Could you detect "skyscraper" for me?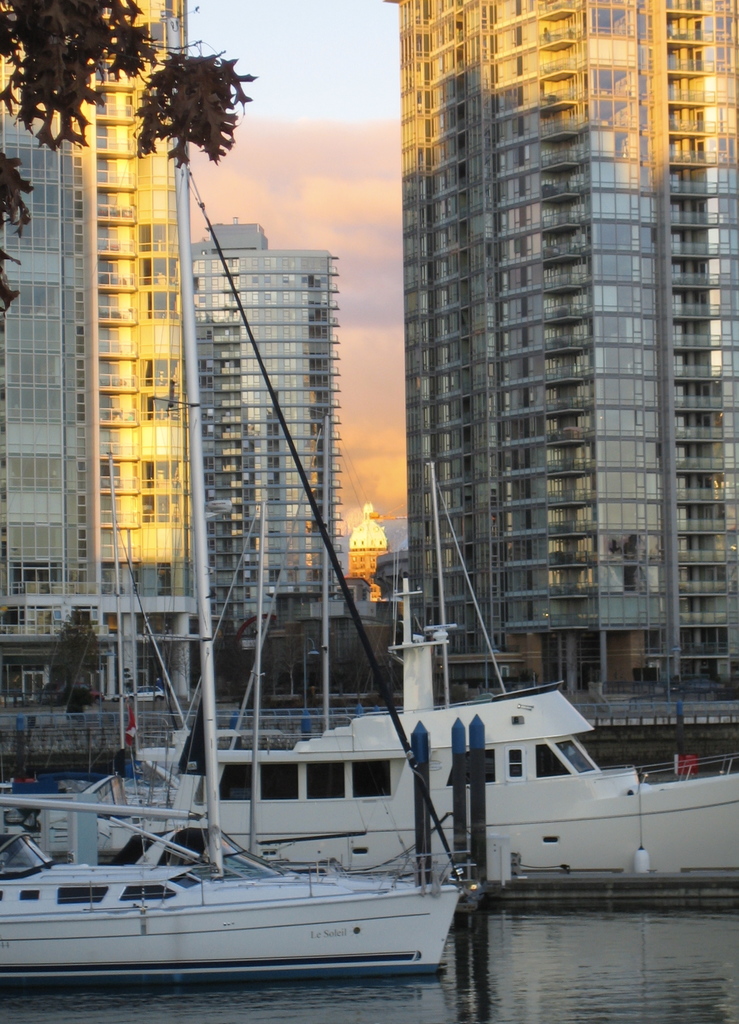
Detection result: box=[397, 0, 738, 776].
